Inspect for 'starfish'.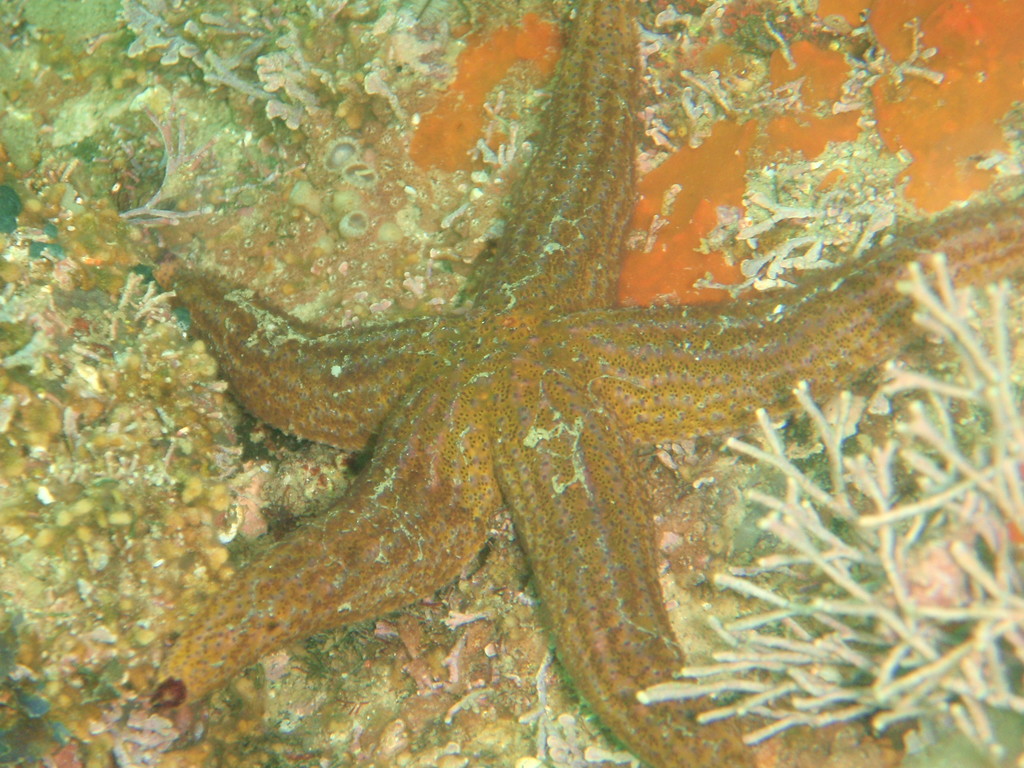
Inspection: <bbox>154, 0, 1023, 767</bbox>.
